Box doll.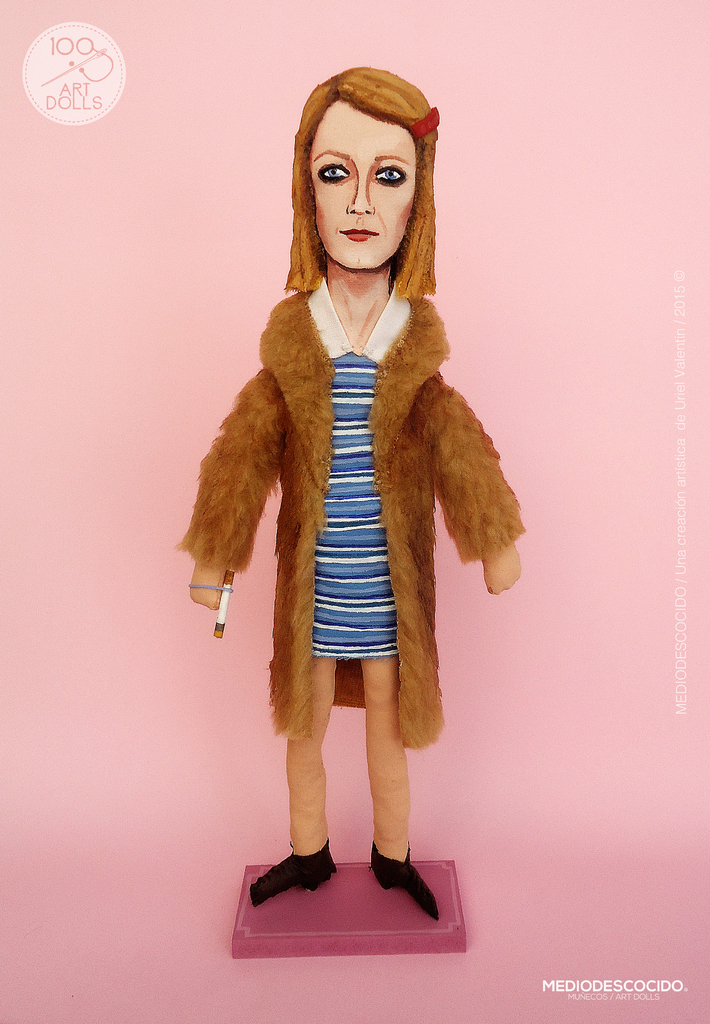
(177, 62, 535, 913).
